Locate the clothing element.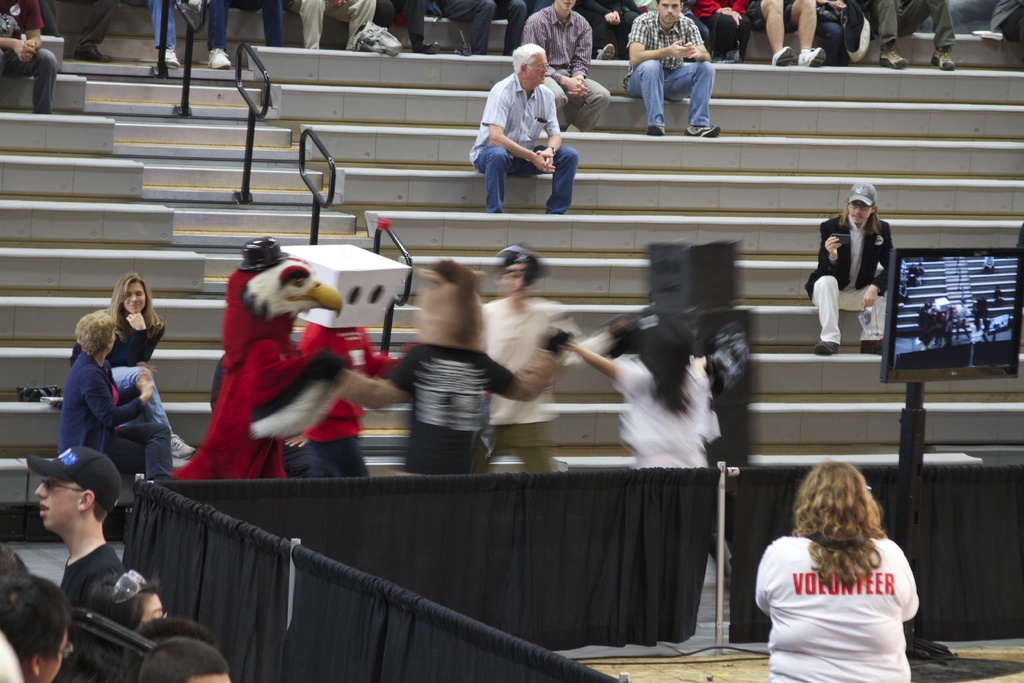
Element bbox: bbox(60, 346, 175, 486).
